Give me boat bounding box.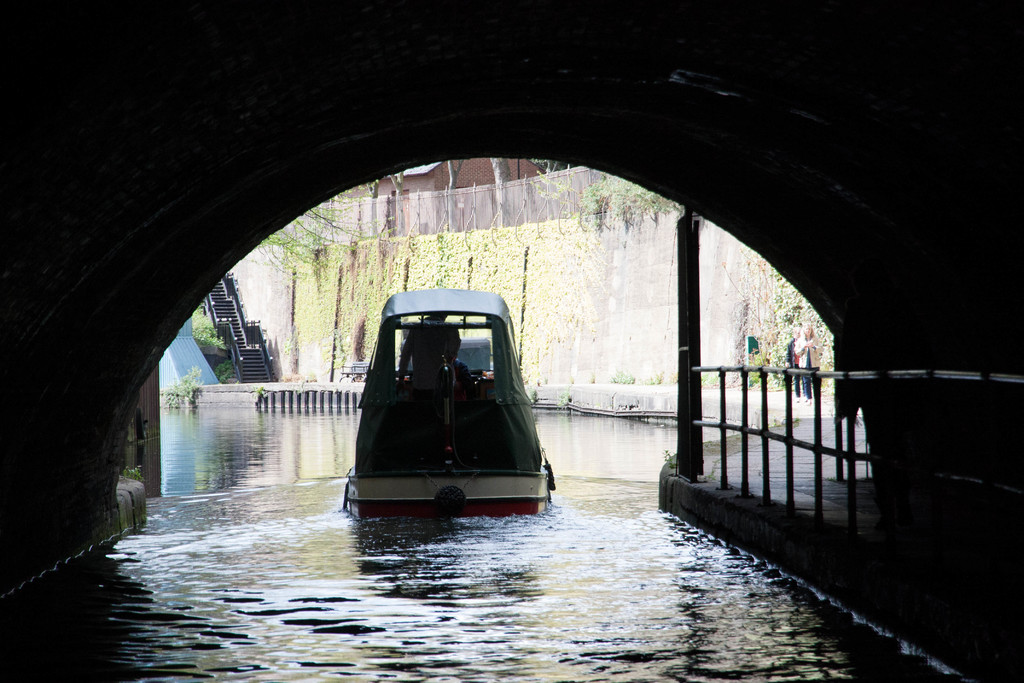
pyautogui.locateOnScreen(343, 284, 554, 522).
